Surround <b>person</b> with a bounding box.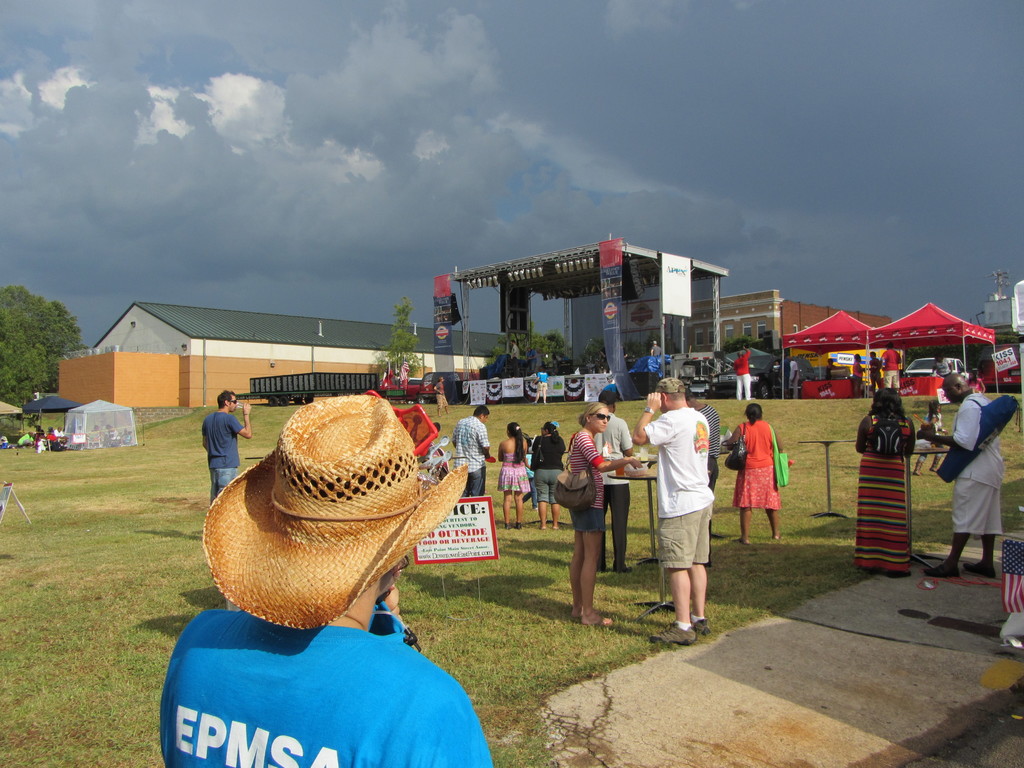
[724,400,791,548].
